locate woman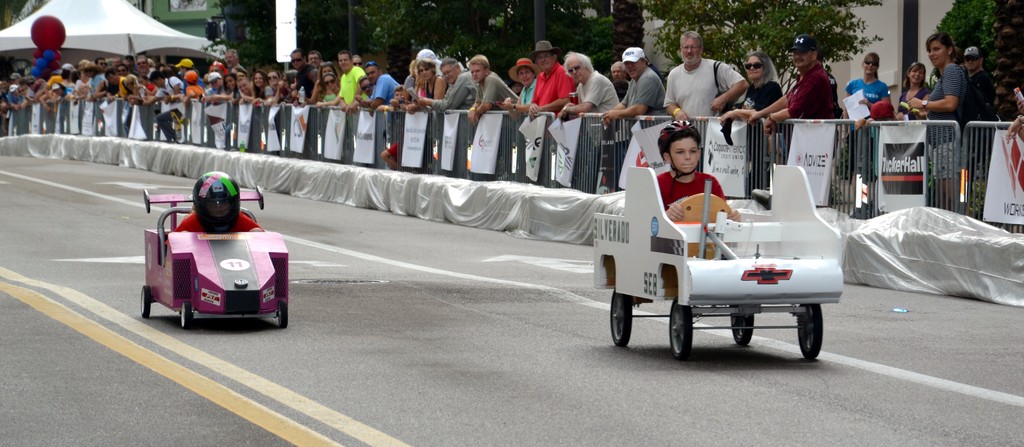
left=895, top=63, right=934, bottom=118
